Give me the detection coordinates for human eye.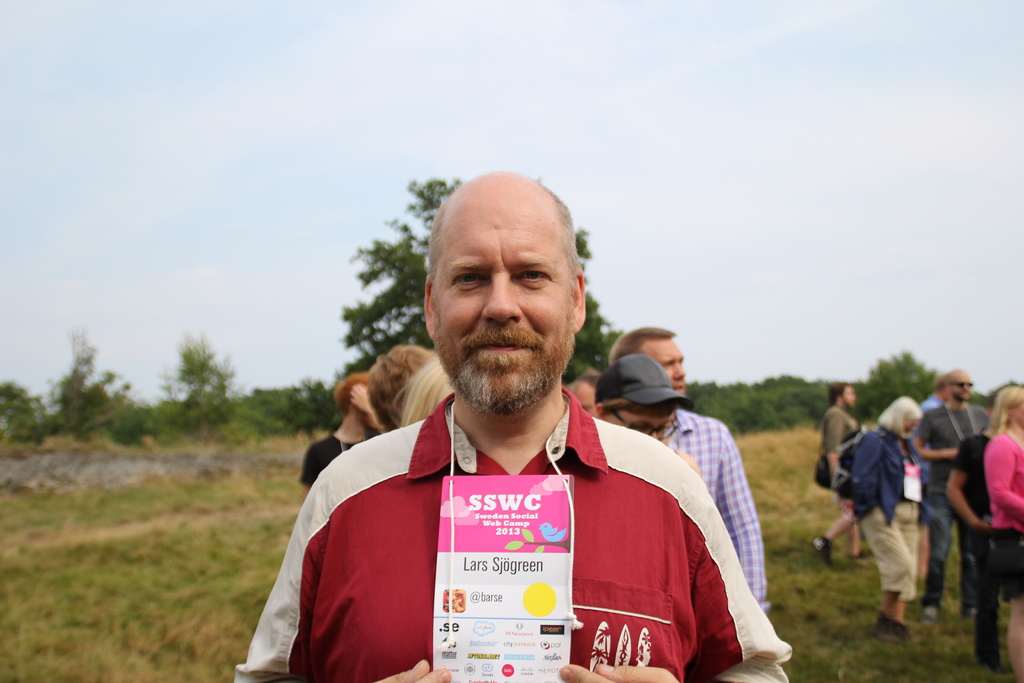
455/268/484/291.
